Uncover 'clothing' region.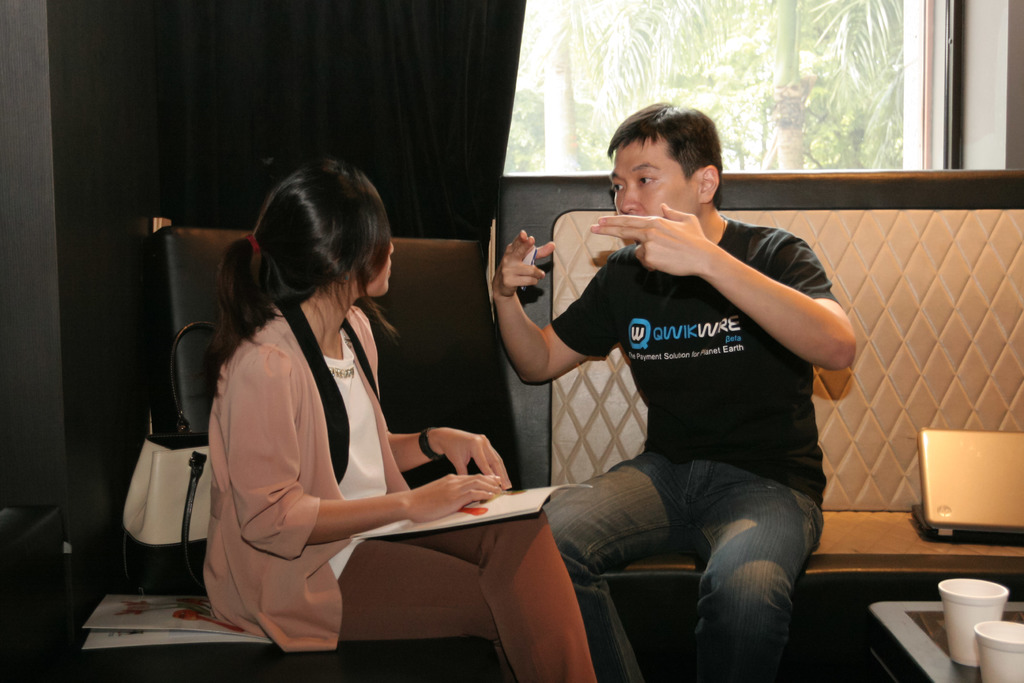
Uncovered: (553,213,840,682).
